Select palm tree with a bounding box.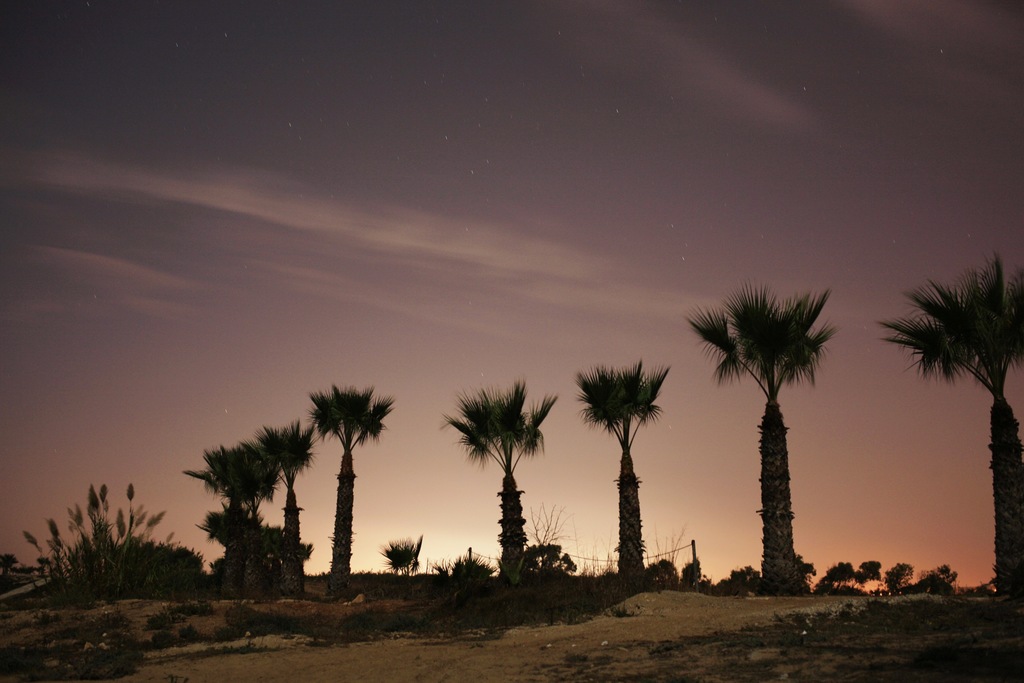
locate(582, 369, 650, 593).
